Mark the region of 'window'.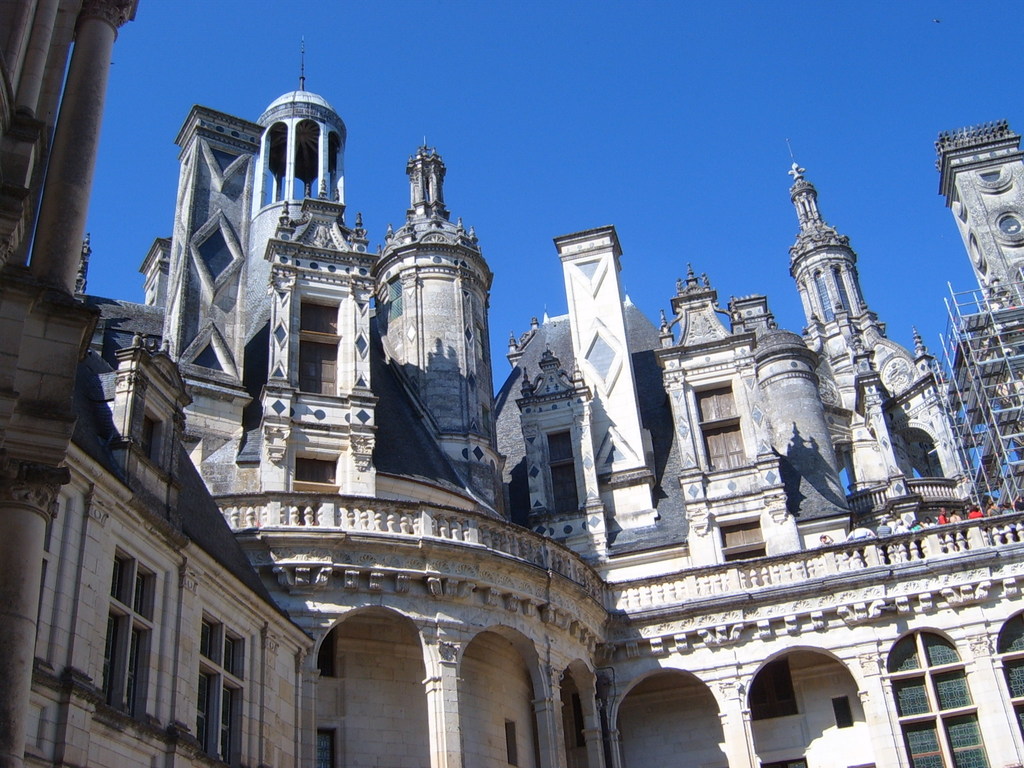
Region: <box>609,444,628,460</box>.
